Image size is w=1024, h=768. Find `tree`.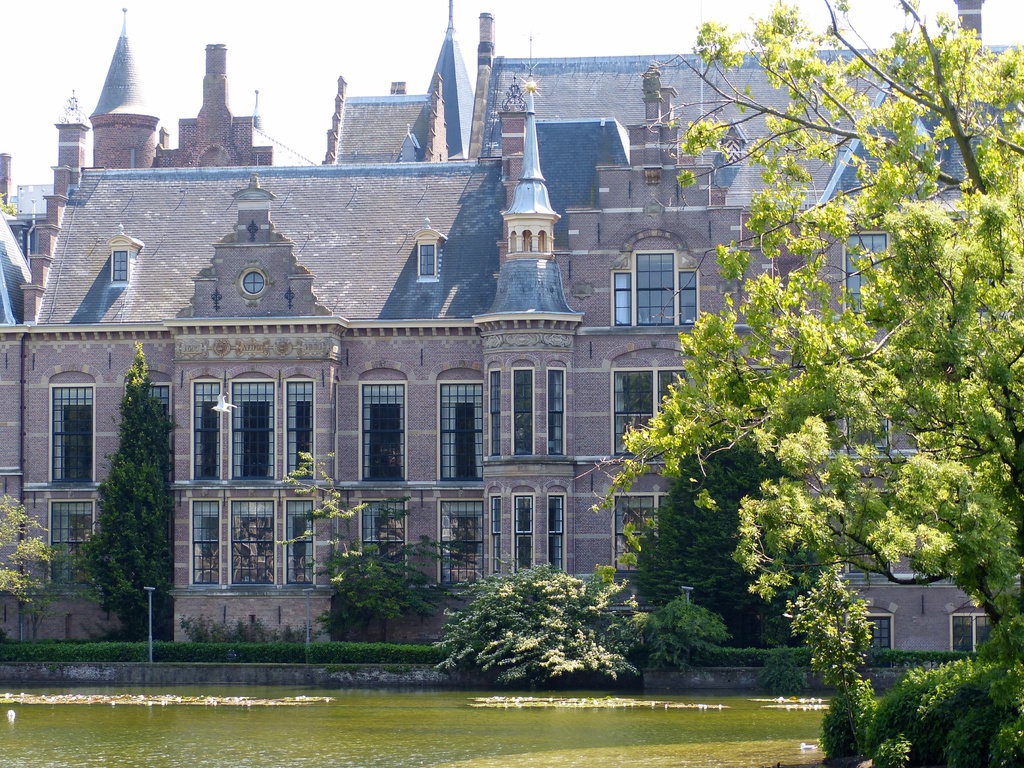
bbox=(62, 352, 173, 635).
